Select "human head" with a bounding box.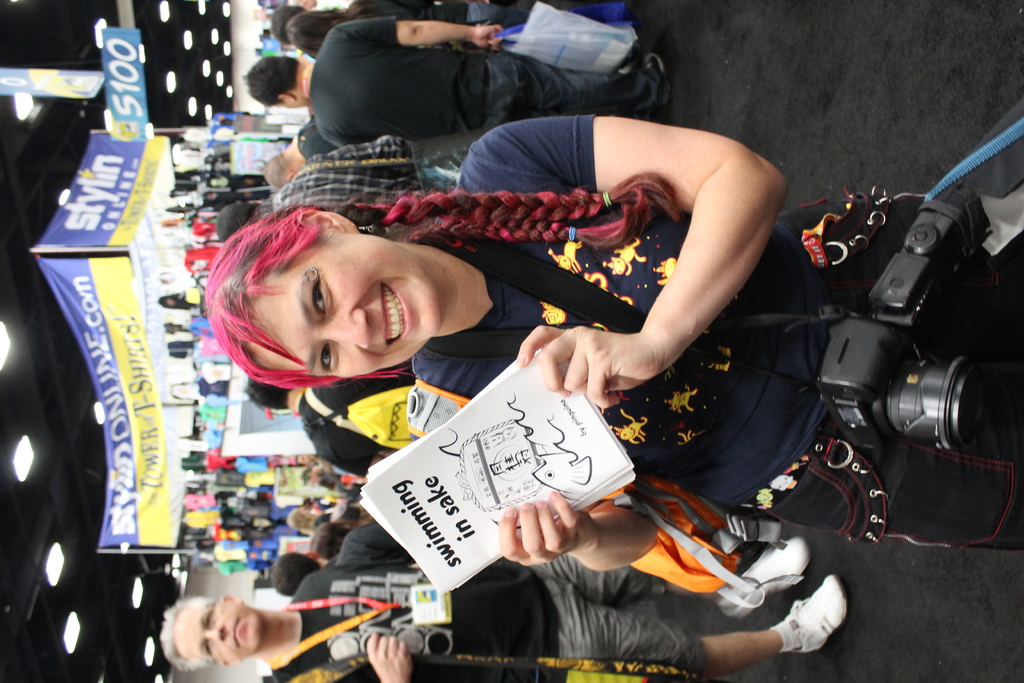
detection(269, 554, 323, 600).
